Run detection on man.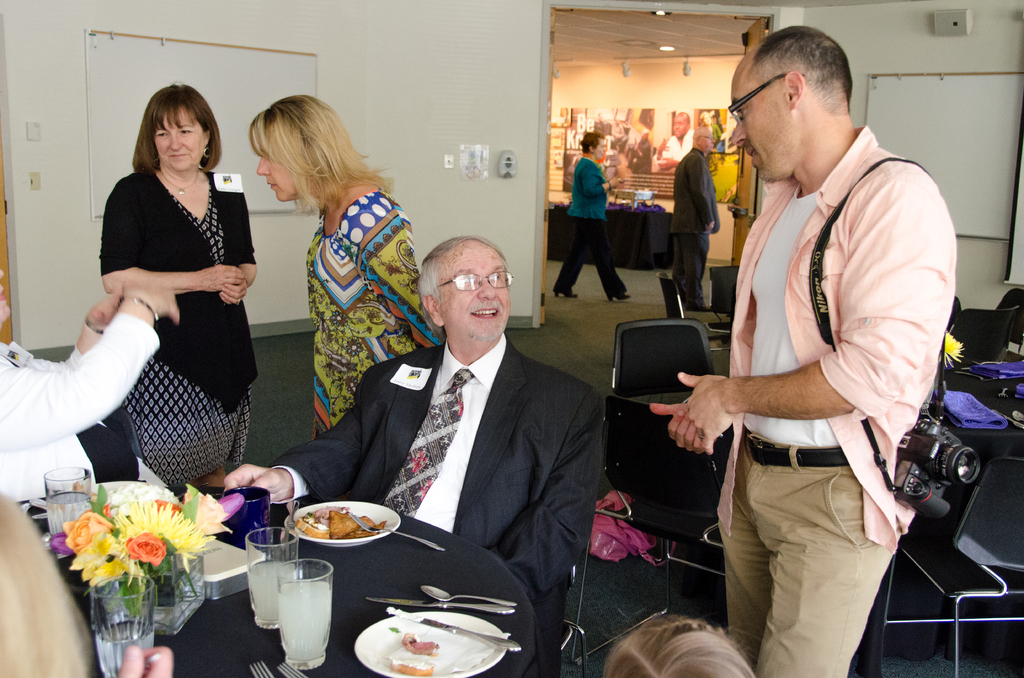
Result: x1=631 y1=28 x2=964 y2=664.
